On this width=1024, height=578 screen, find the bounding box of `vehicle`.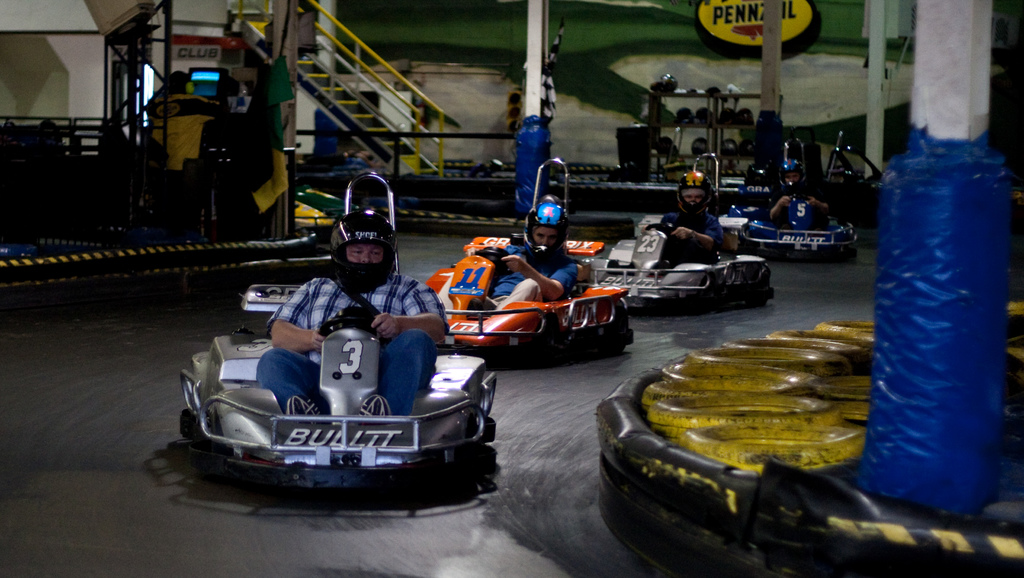
Bounding box: 161/266/497/500.
